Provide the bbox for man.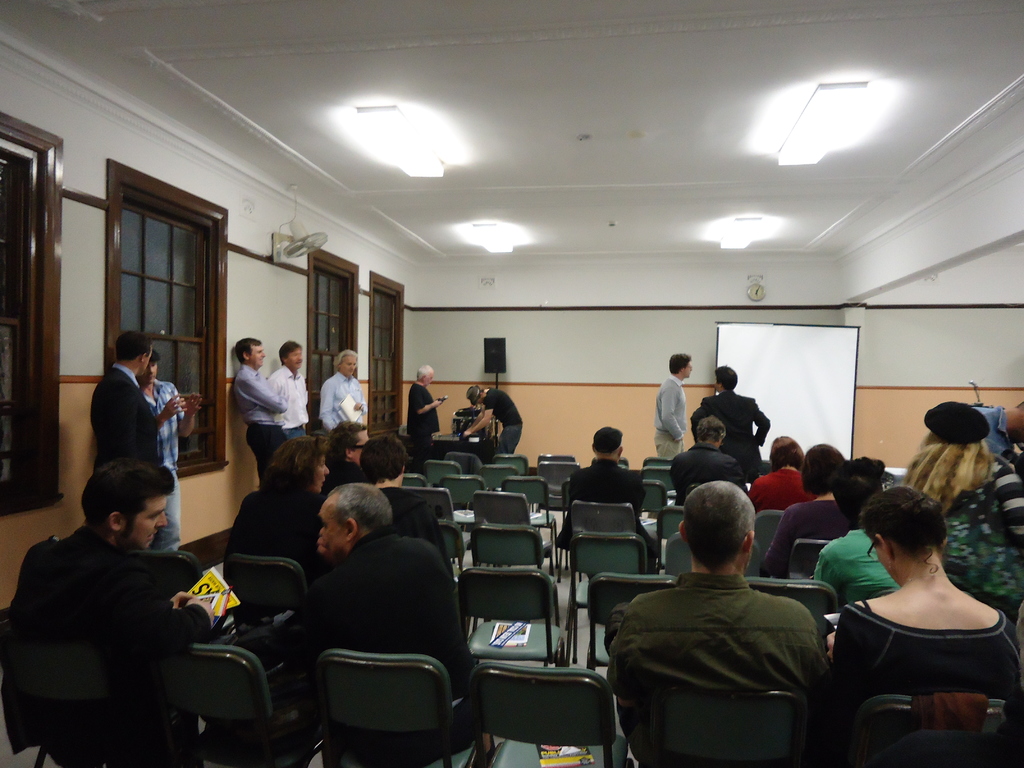
(233,339,292,486).
